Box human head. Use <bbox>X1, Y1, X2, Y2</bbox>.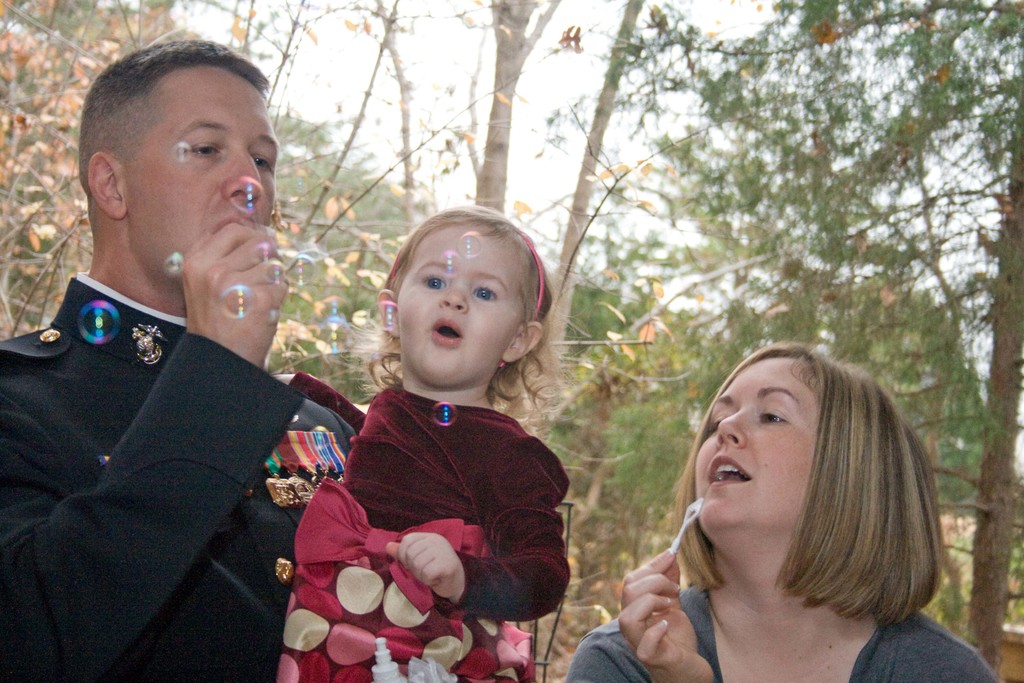
<bbox>78, 39, 282, 284</bbox>.
